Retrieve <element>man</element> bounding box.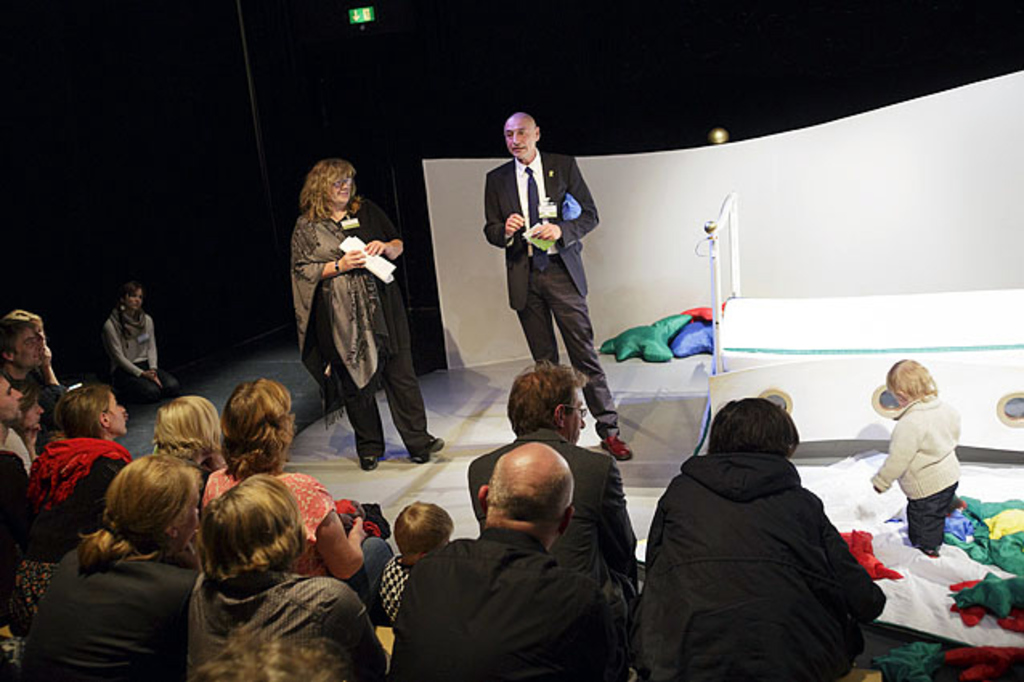
Bounding box: (0,374,32,486).
